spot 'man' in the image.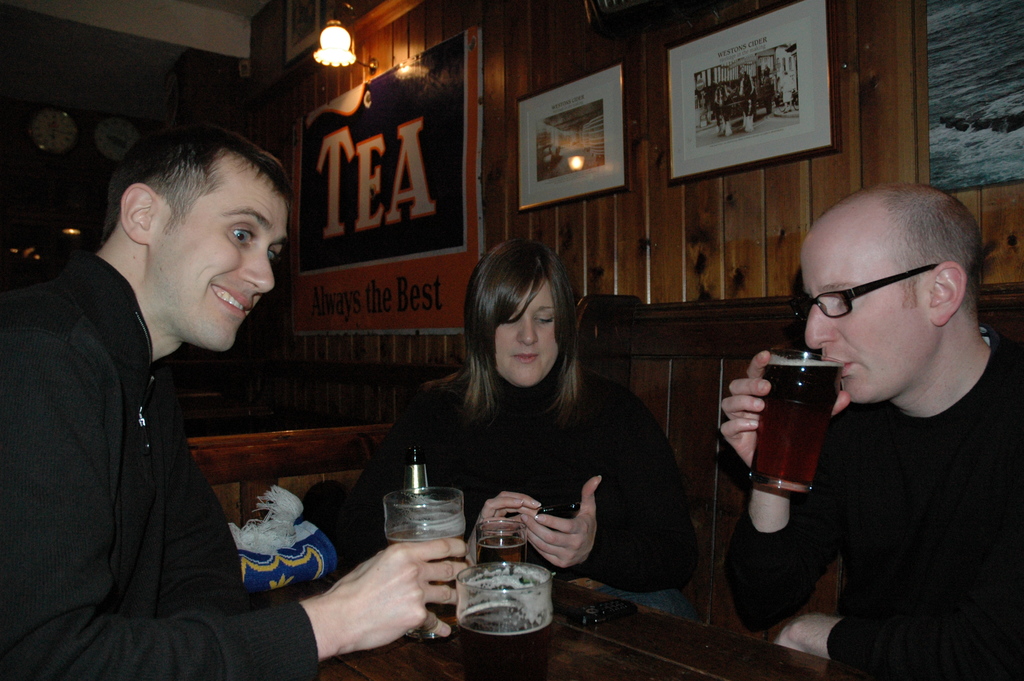
'man' found at box(768, 178, 1023, 669).
